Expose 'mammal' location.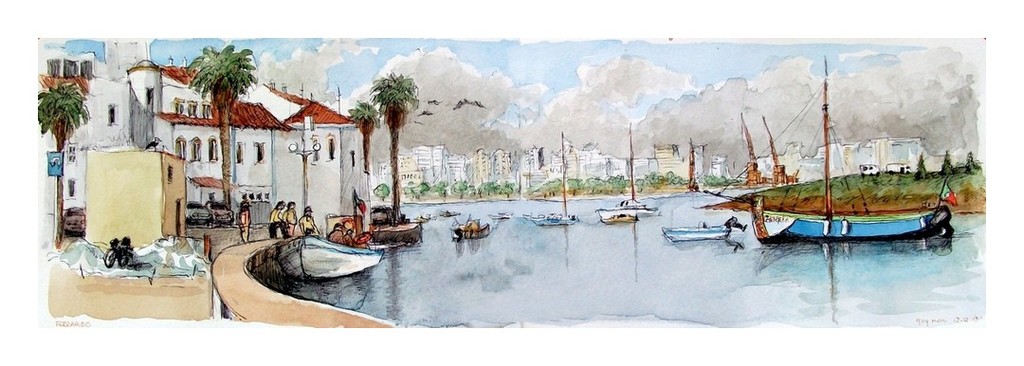
Exposed at pyautogui.locateOnScreen(266, 193, 293, 240).
